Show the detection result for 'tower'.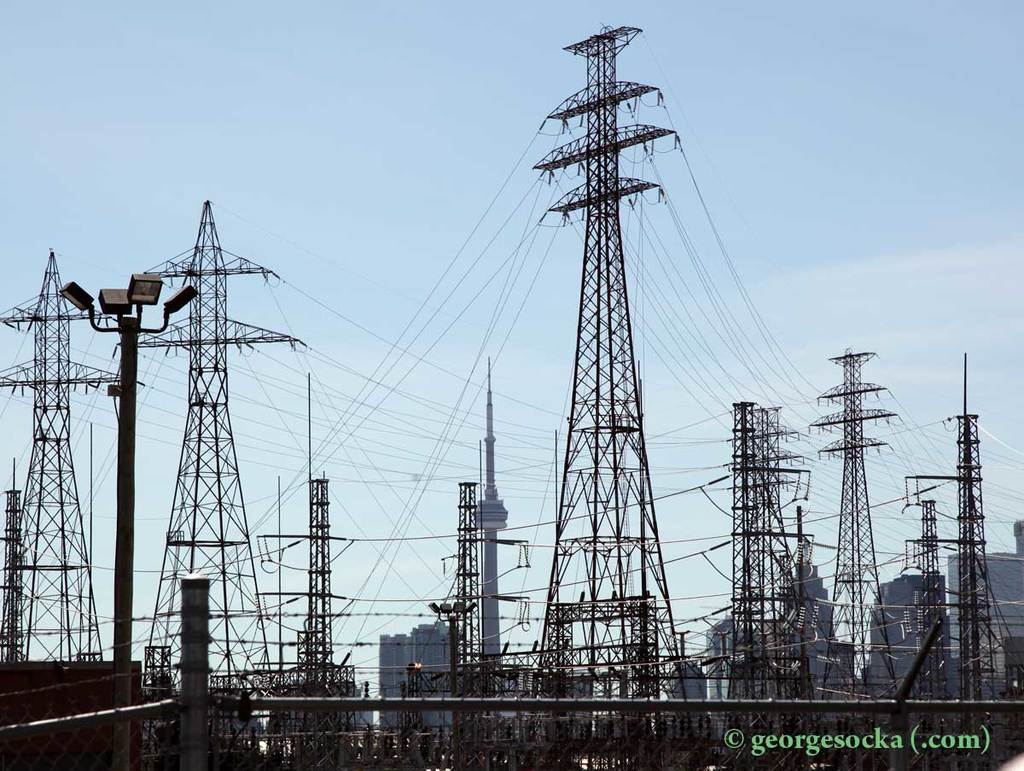
detection(135, 206, 299, 762).
